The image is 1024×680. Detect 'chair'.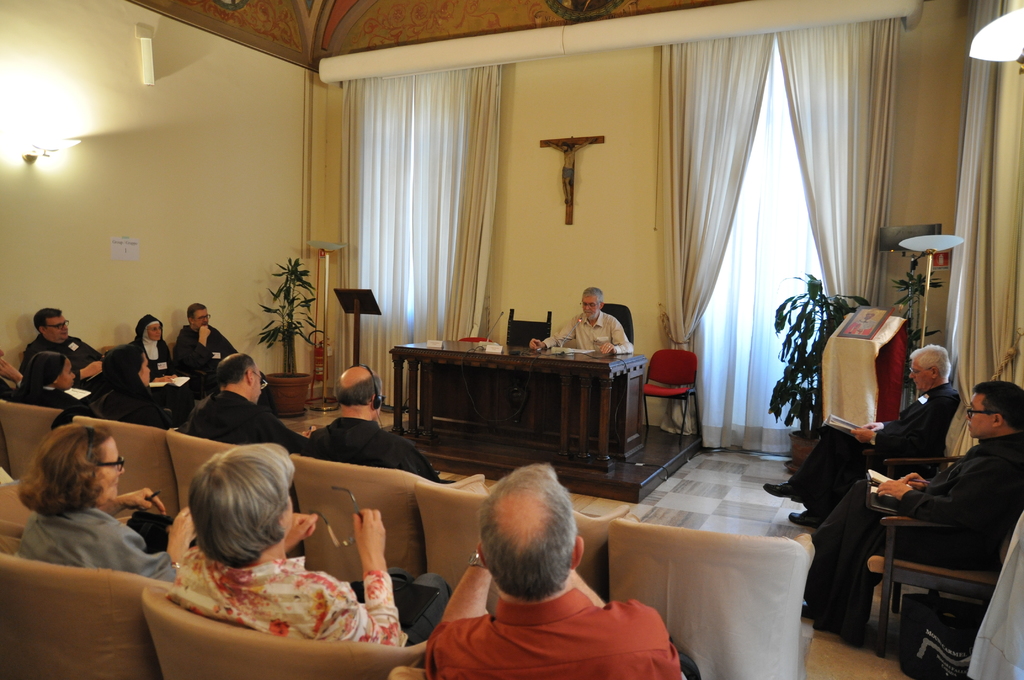
Detection: box(414, 471, 629, 618).
